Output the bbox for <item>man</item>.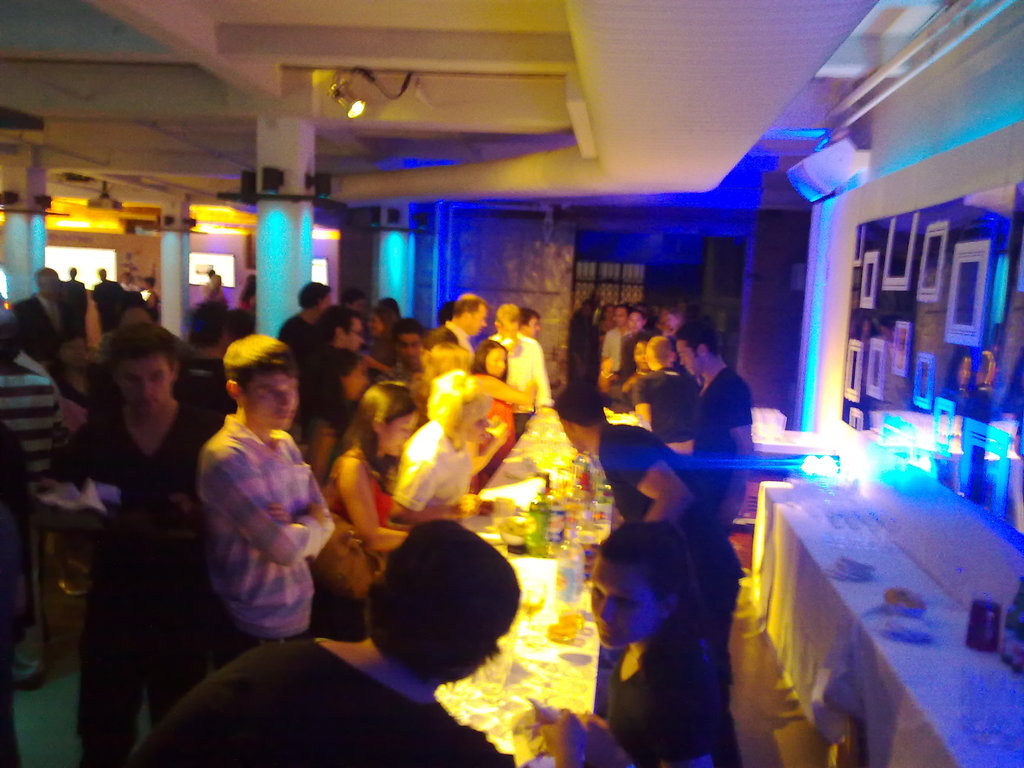
x1=304 y1=308 x2=364 y2=365.
